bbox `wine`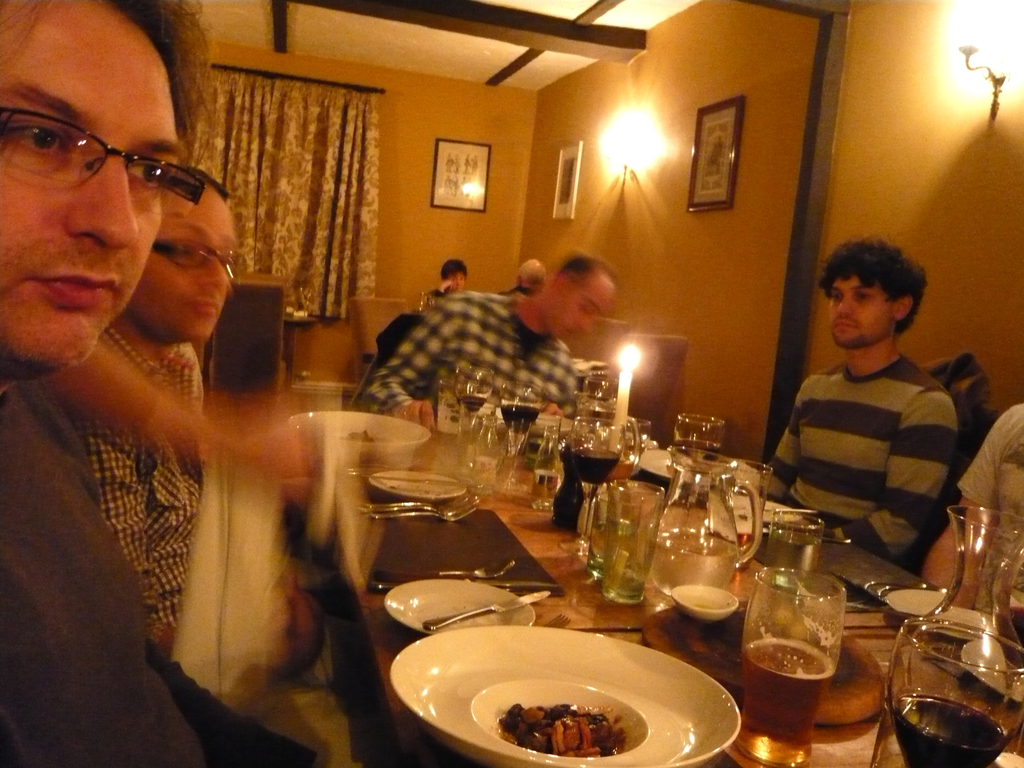
<region>603, 460, 635, 483</region>
